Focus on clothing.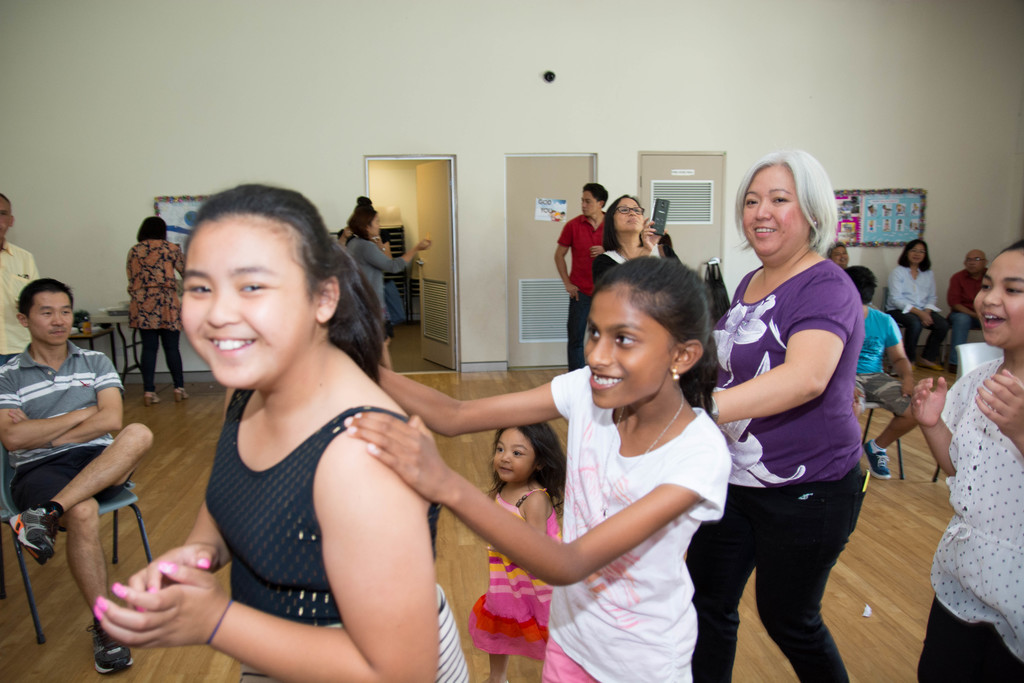
Focused at (682, 257, 868, 682).
